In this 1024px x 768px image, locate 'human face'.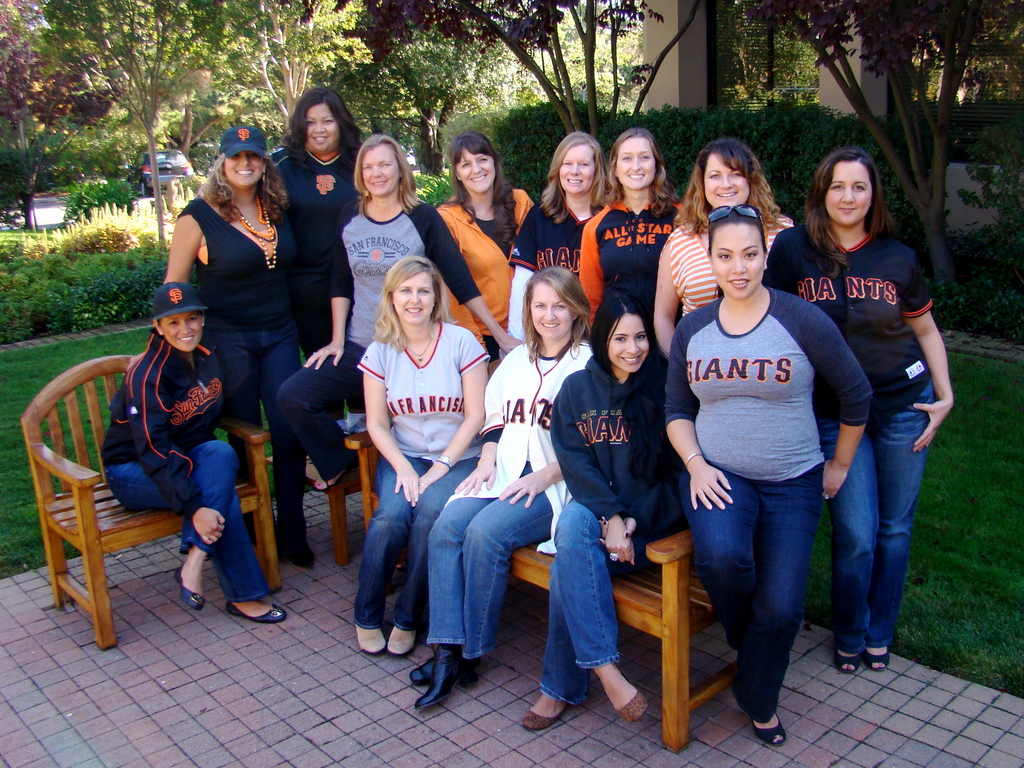
Bounding box: [609,316,650,375].
